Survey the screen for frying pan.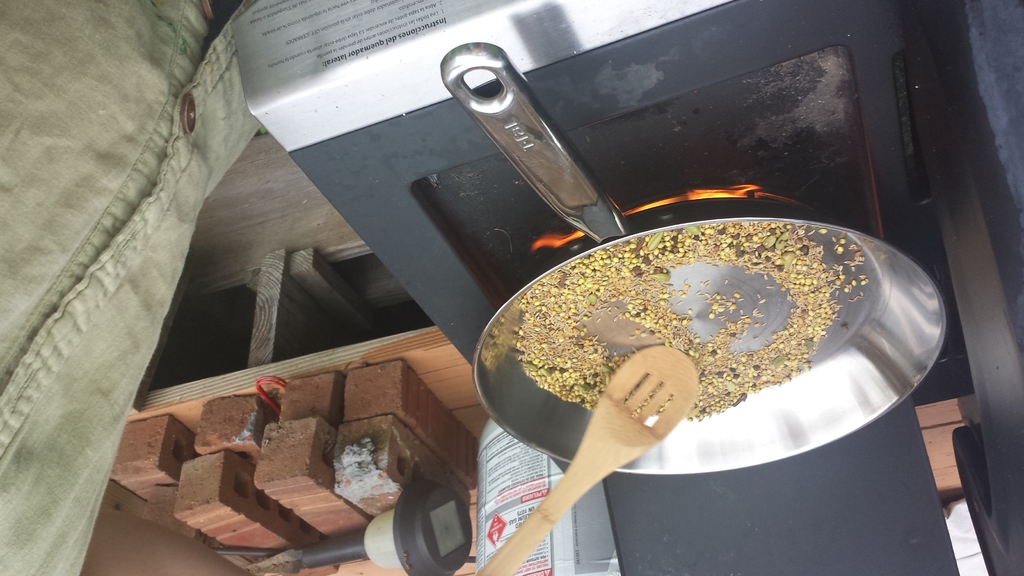
Survey found: 374/76/961/536.
